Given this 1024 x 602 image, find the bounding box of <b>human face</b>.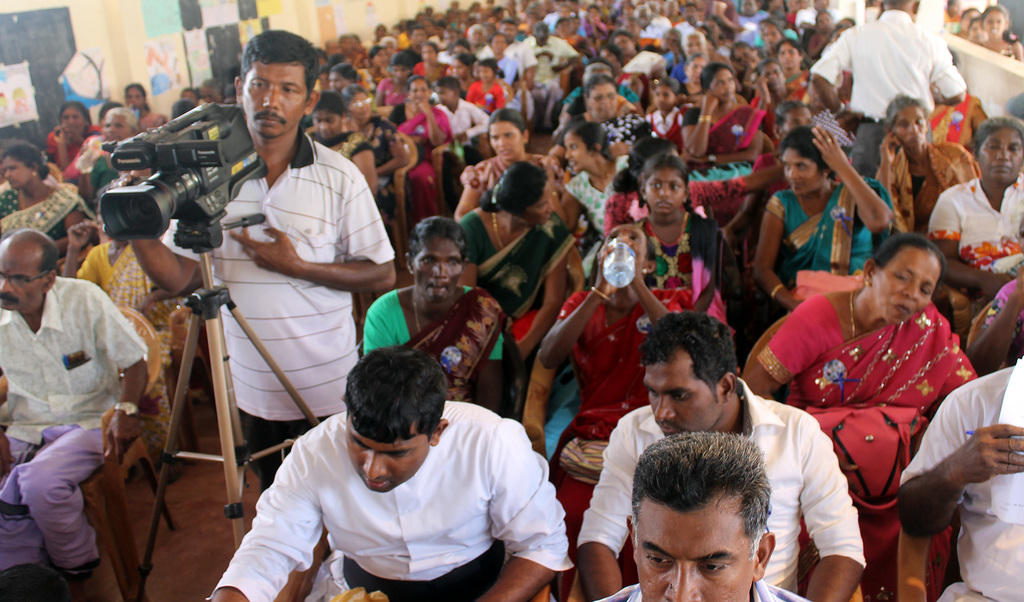
left=653, top=86, right=675, bottom=108.
